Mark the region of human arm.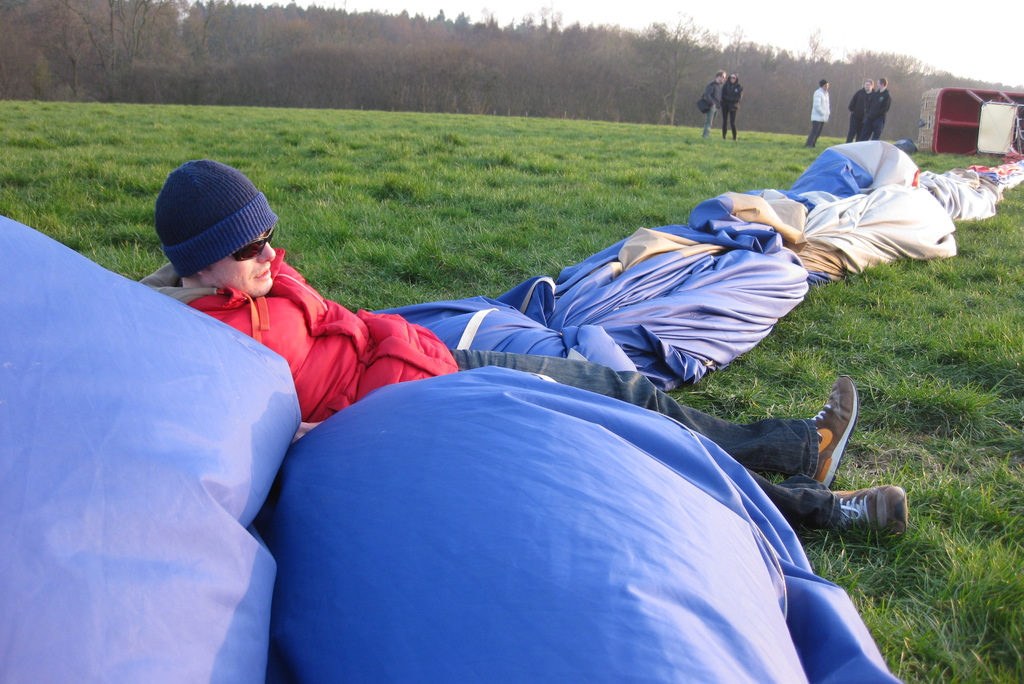
Region: [825, 92, 833, 120].
